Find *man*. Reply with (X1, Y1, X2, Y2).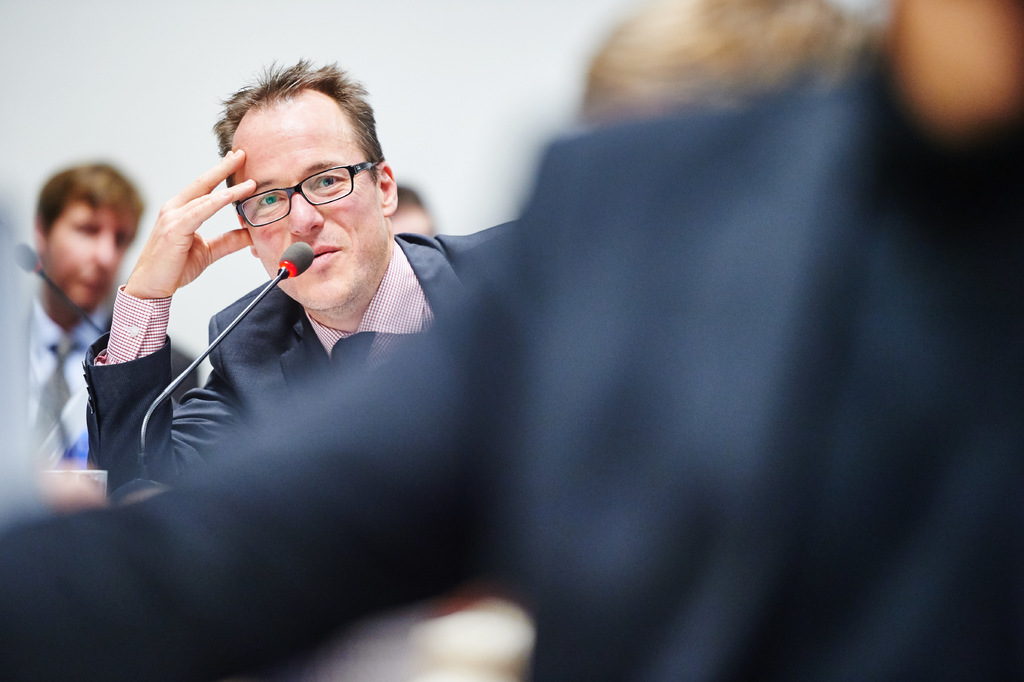
(0, 164, 205, 485).
